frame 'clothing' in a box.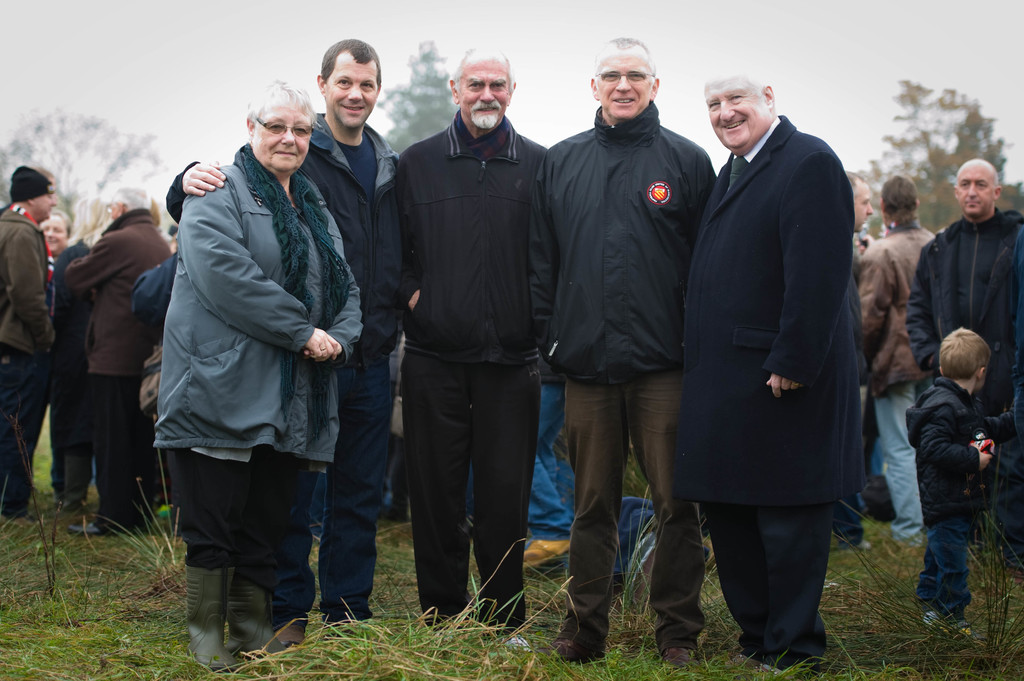
[left=50, top=235, right=95, bottom=509].
